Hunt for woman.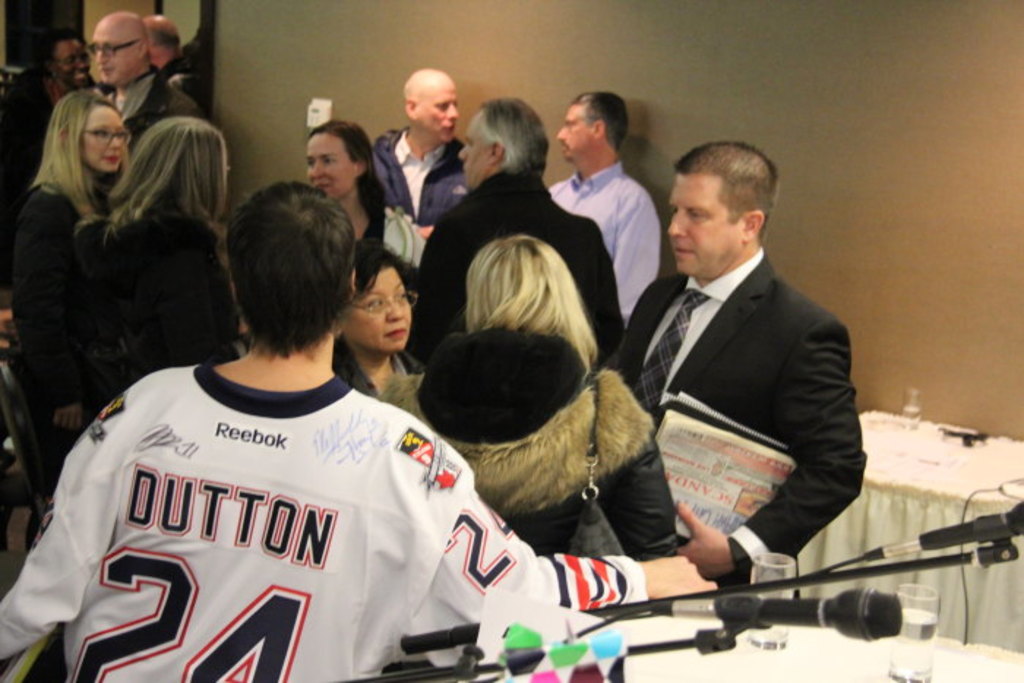
Hunted down at [304,116,429,269].
